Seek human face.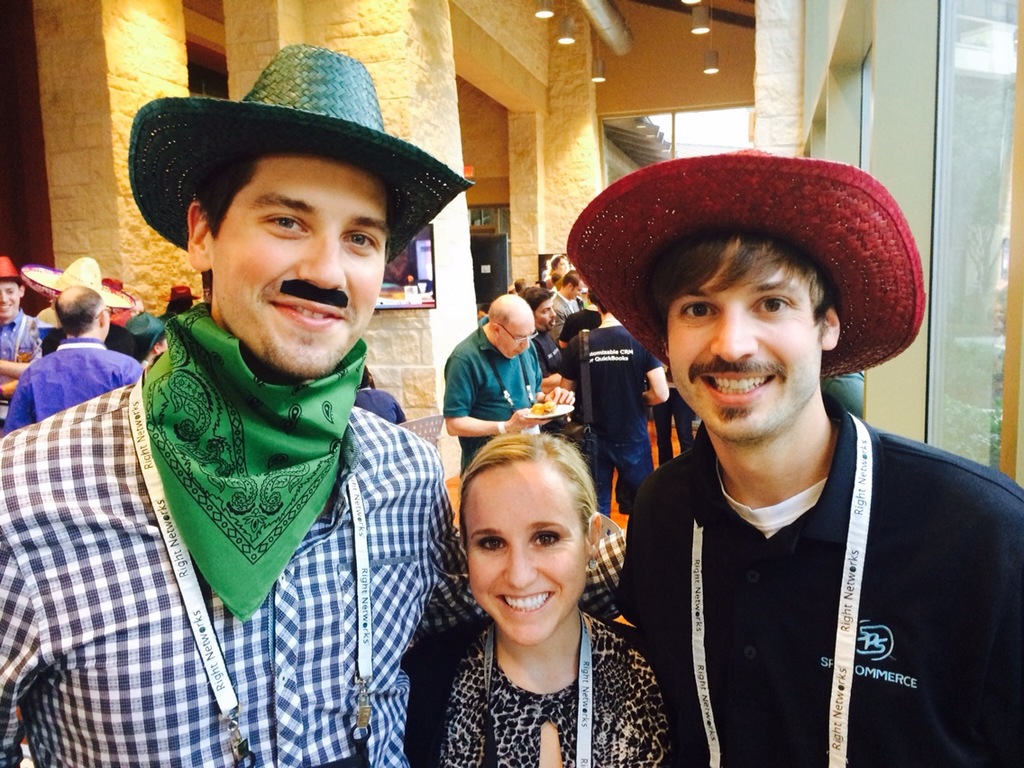
left=558, top=261, right=571, bottom=273.
